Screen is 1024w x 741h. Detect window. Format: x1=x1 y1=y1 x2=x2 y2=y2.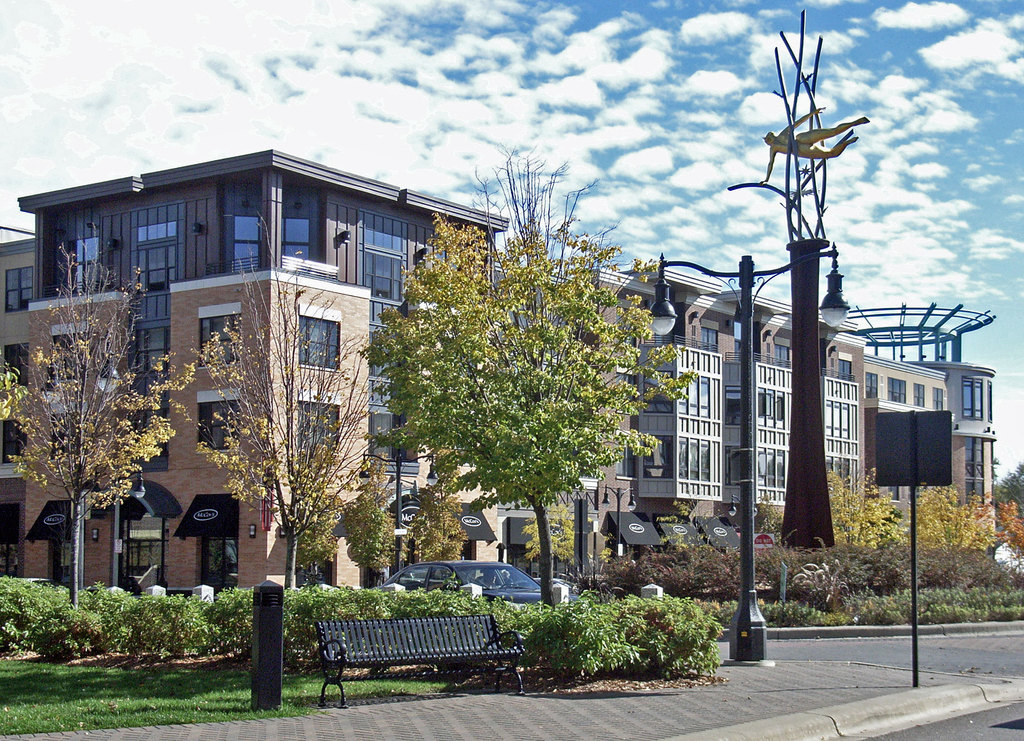
x1=982 y1=380 x2=993 y2=421.
